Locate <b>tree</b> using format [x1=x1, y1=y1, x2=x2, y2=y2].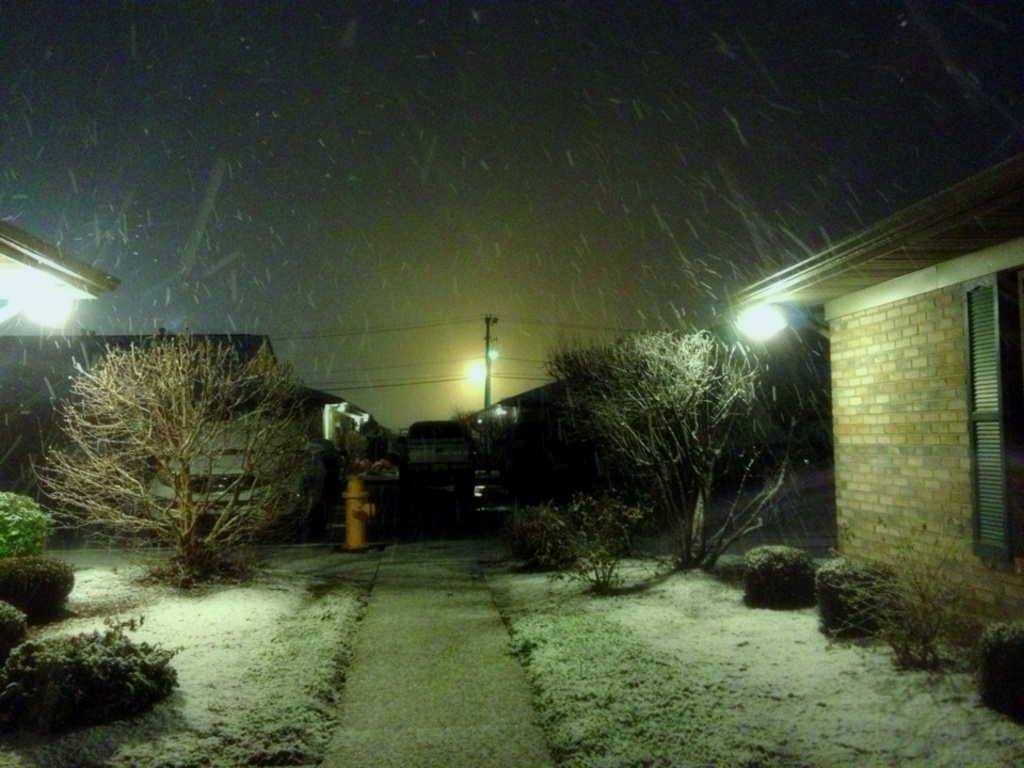
[x1=457, y1=388, x2=525, y2=467].
